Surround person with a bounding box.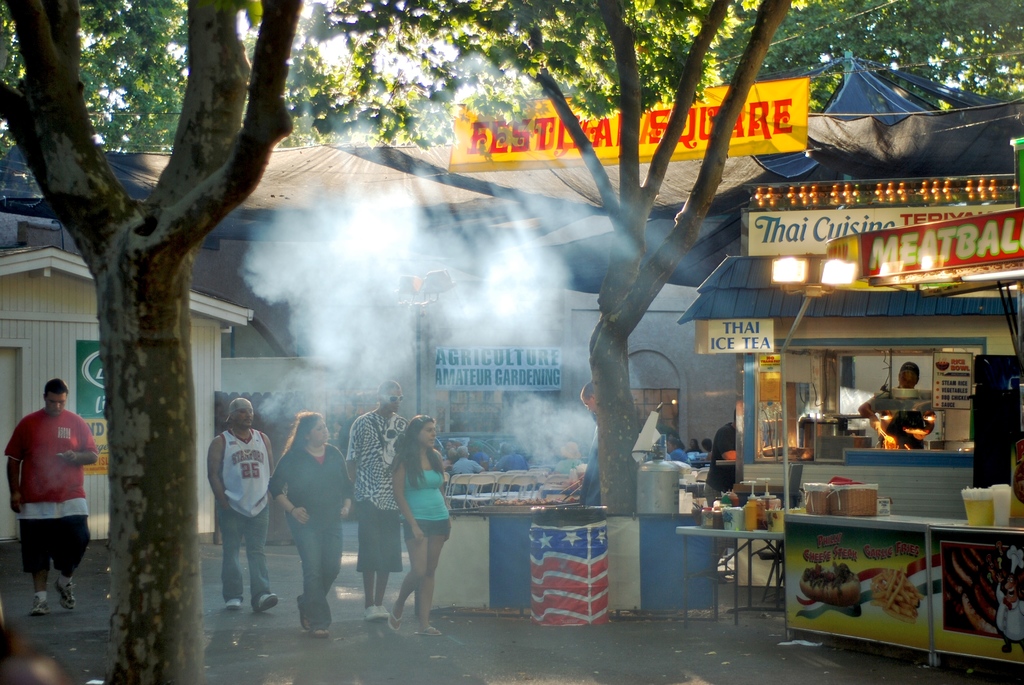
x1=10 y1=377 x2=102 y2=624.
